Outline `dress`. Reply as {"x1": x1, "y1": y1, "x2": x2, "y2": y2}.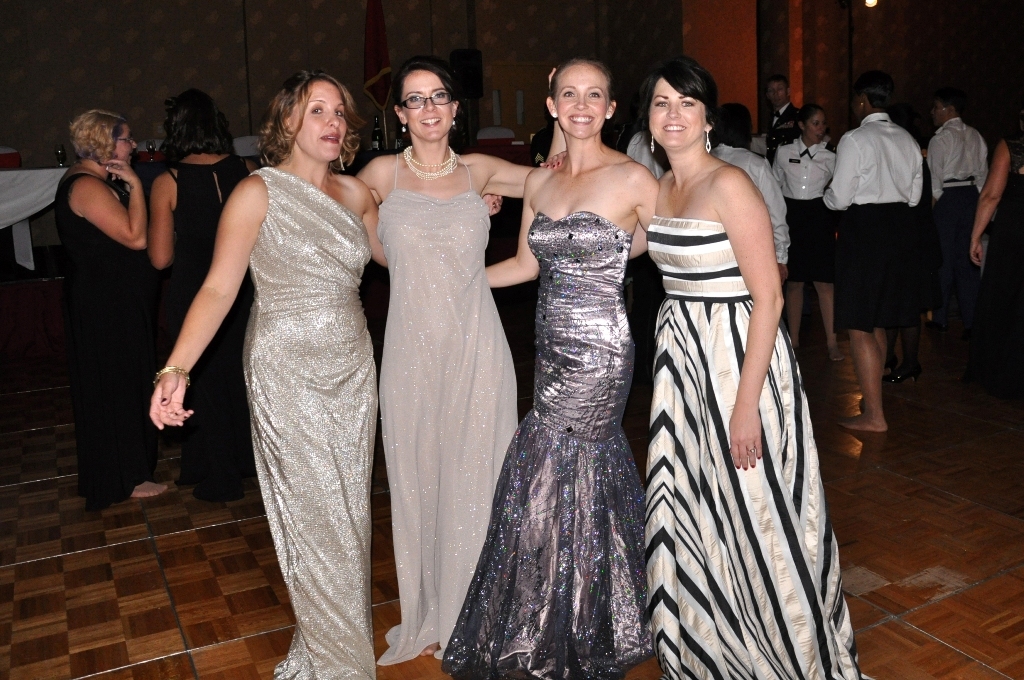
{"x1": 376, "y1": 153, "x2": 515, "y2": 667}.
